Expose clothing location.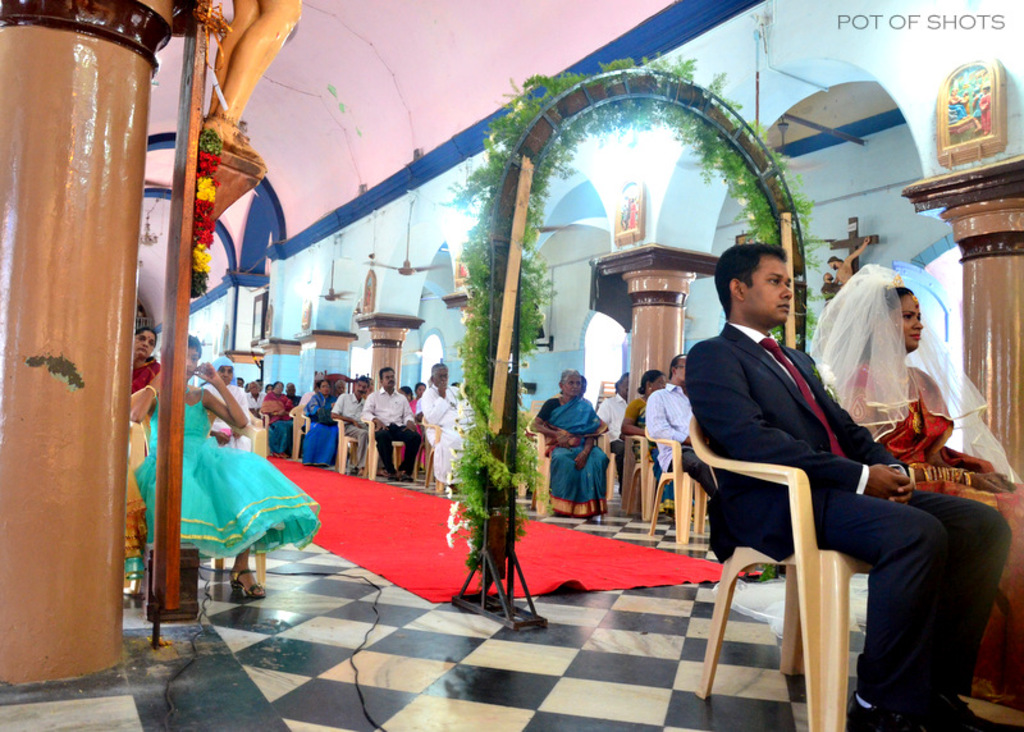
Exposed at x1=397, y1=394, x2=421, y2=467.
